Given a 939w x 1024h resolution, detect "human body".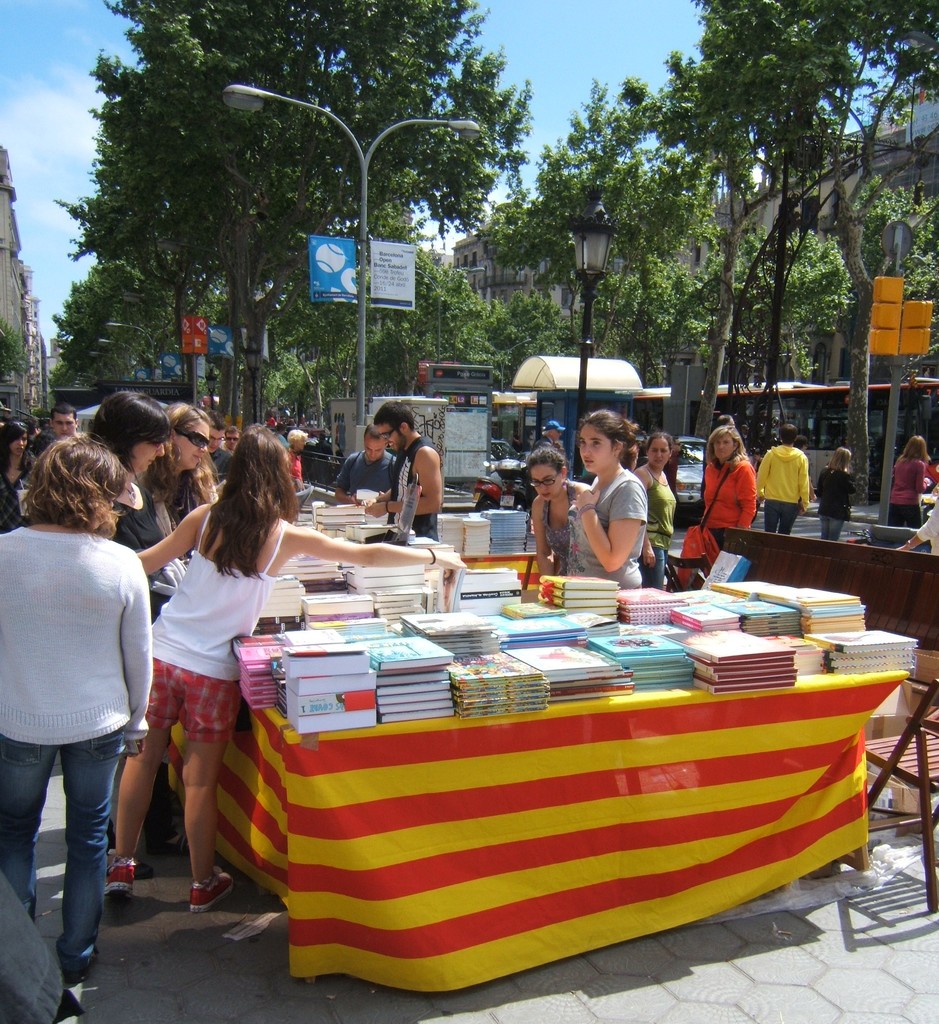
<bbox>141, 397, 232, 534</bbox>.
